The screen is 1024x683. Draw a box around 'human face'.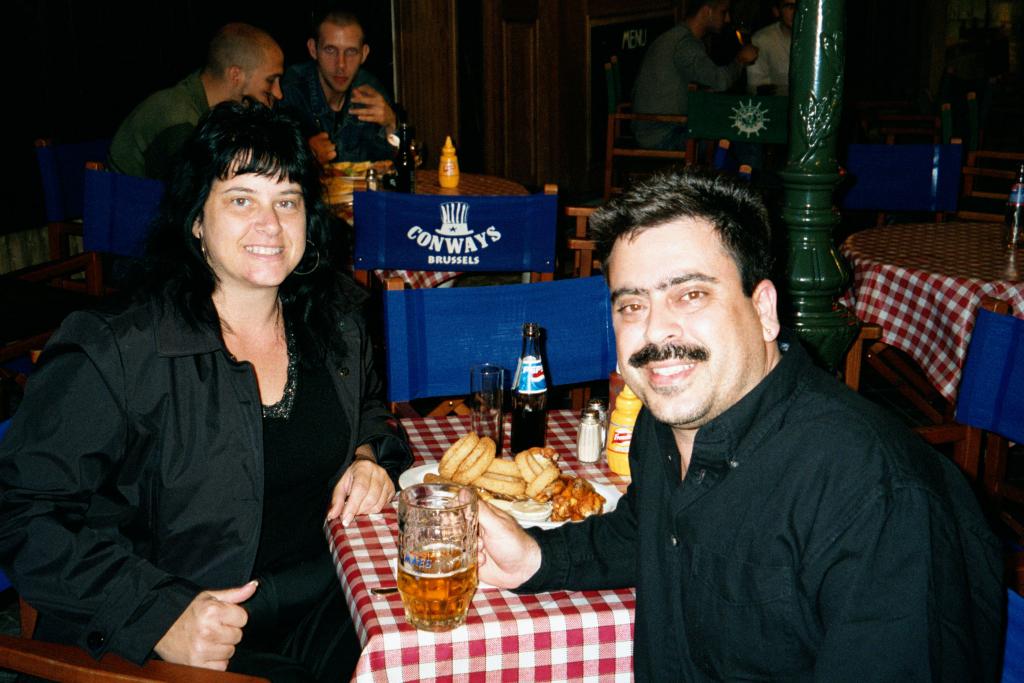
locate(315, 24, 358, 97).
